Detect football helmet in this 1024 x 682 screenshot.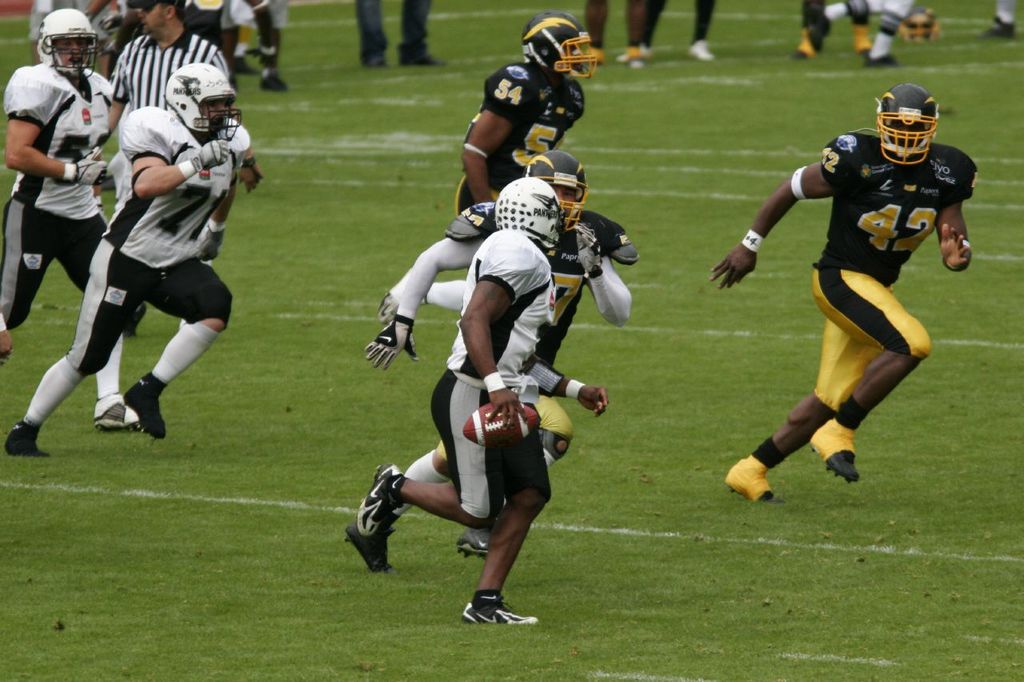
Detection: detection(35, 6, 101, 79).
